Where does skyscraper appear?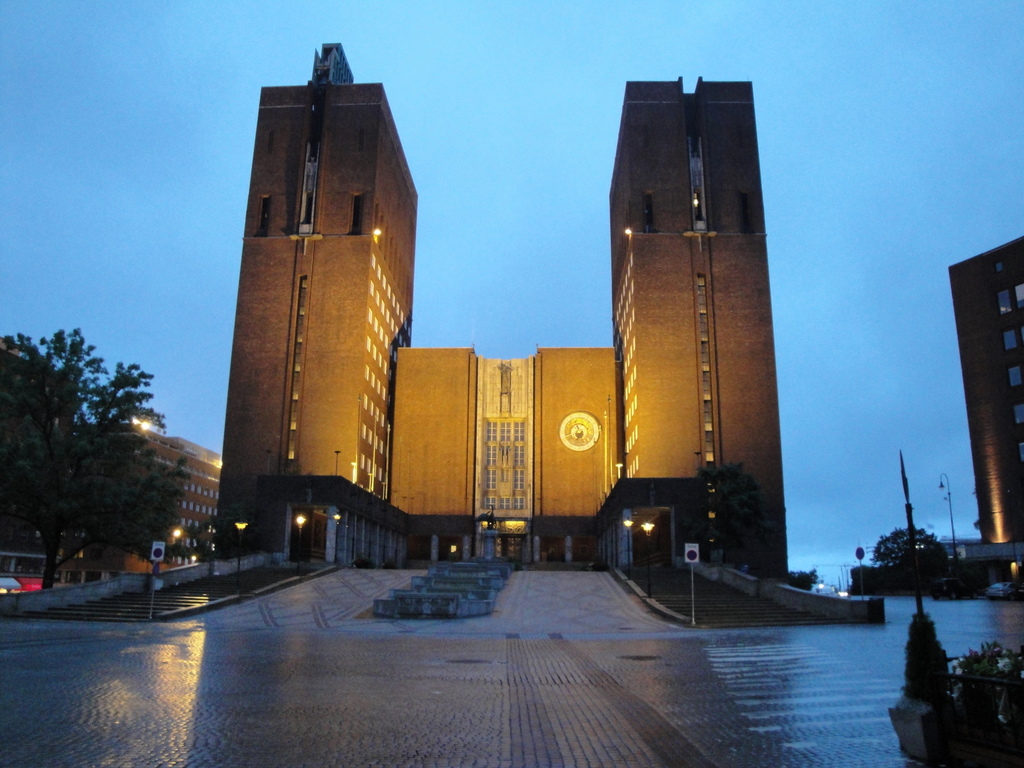
Appears at [x1=948, y1=234, x2=1023, y2=552].
